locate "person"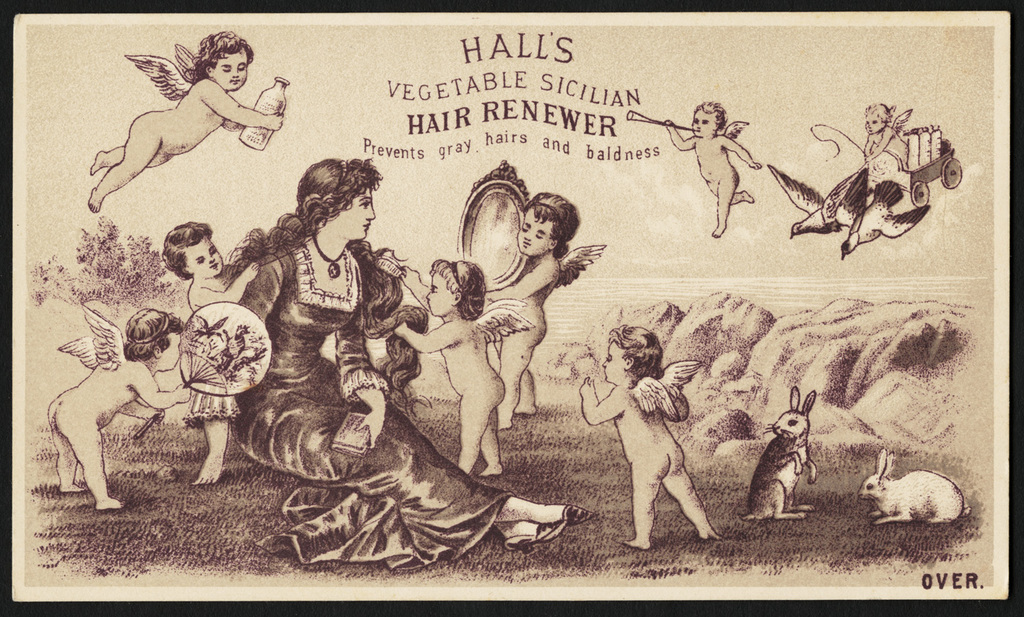
bbox(162, 214, 262, 486)
